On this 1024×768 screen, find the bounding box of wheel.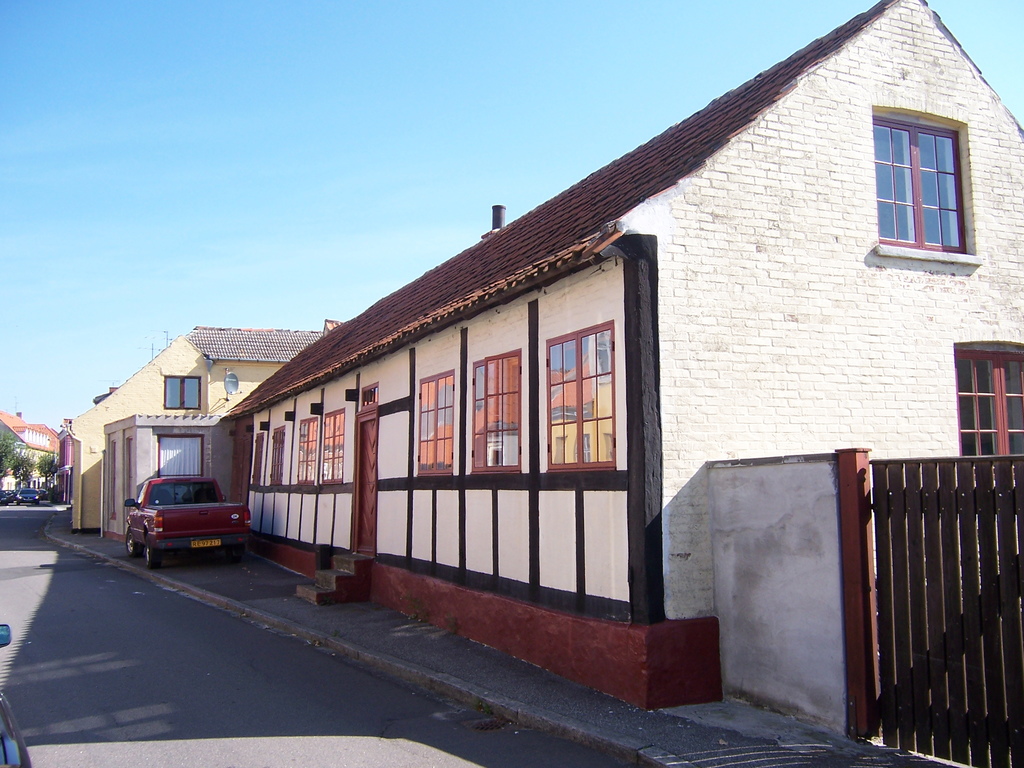
Bounding box: <box>120,532,135,556</box>.
